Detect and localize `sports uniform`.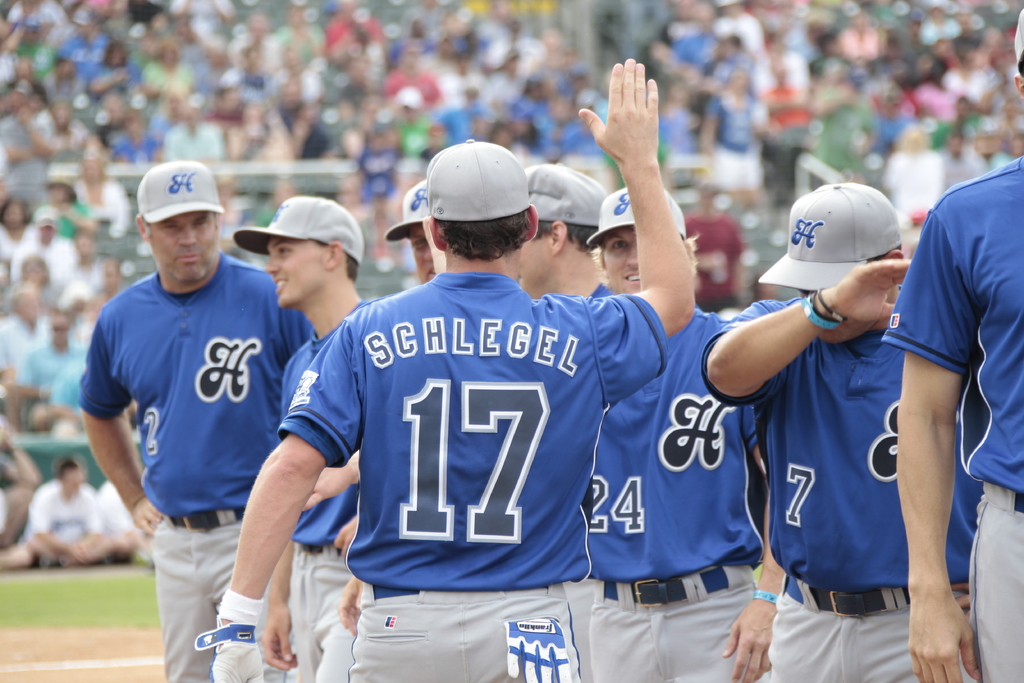
Localized at pyautogui.locateOnScreen(874, 148, 1023, 682).
